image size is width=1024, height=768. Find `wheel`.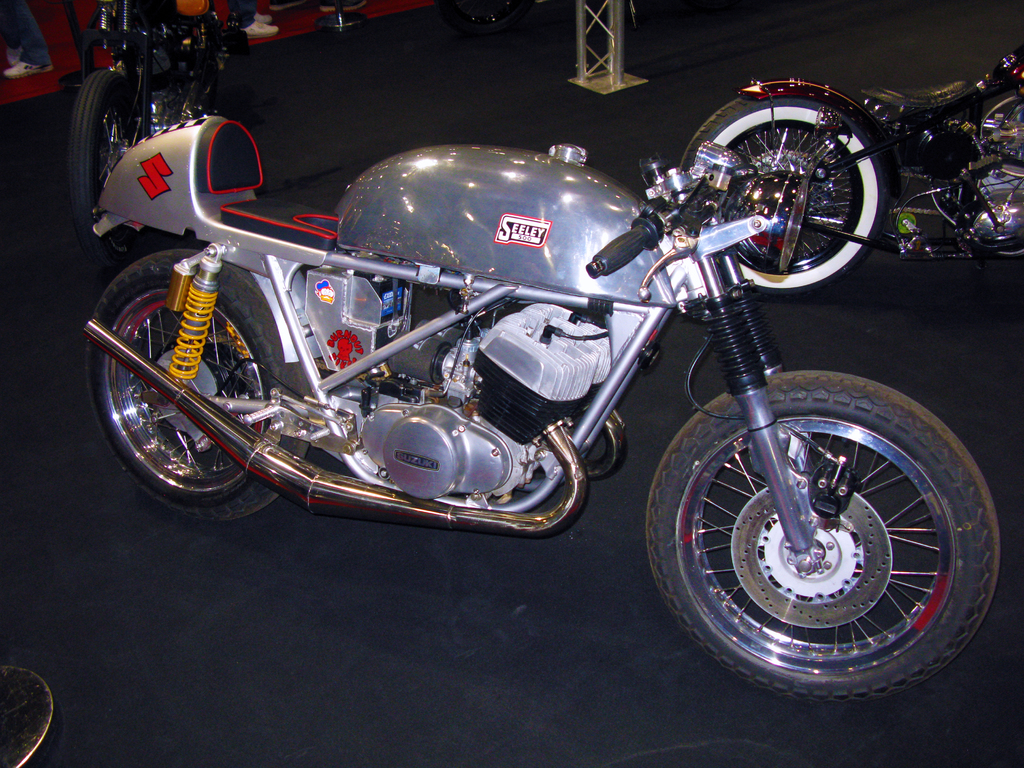
[655,364,1017,694].
